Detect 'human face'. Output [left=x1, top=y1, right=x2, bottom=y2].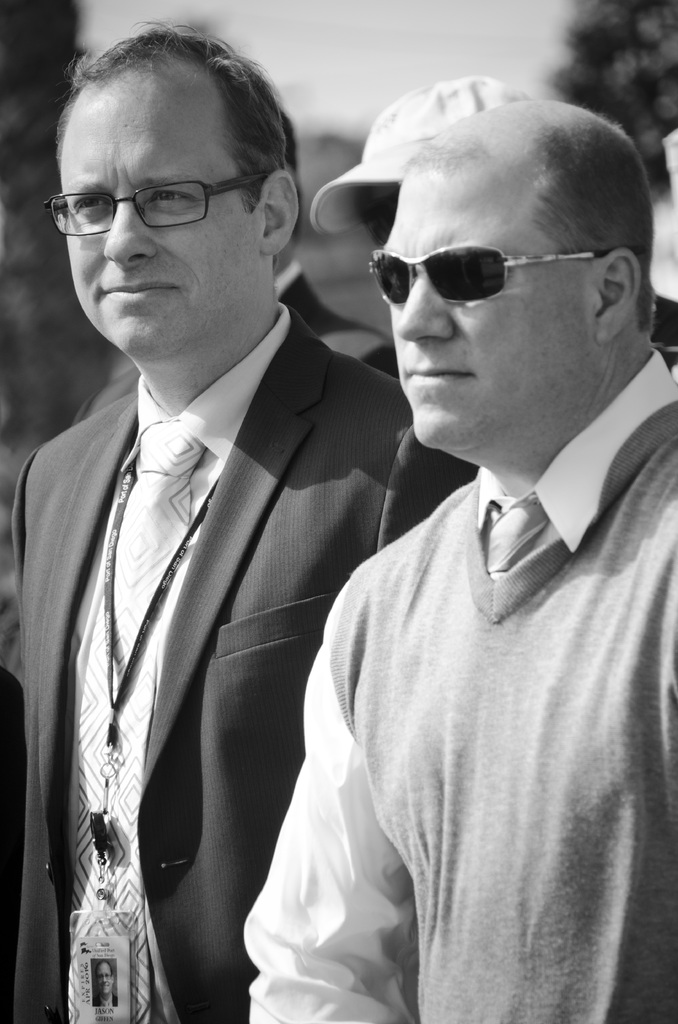
[left=55, top=84, right=265, bottom=354].
